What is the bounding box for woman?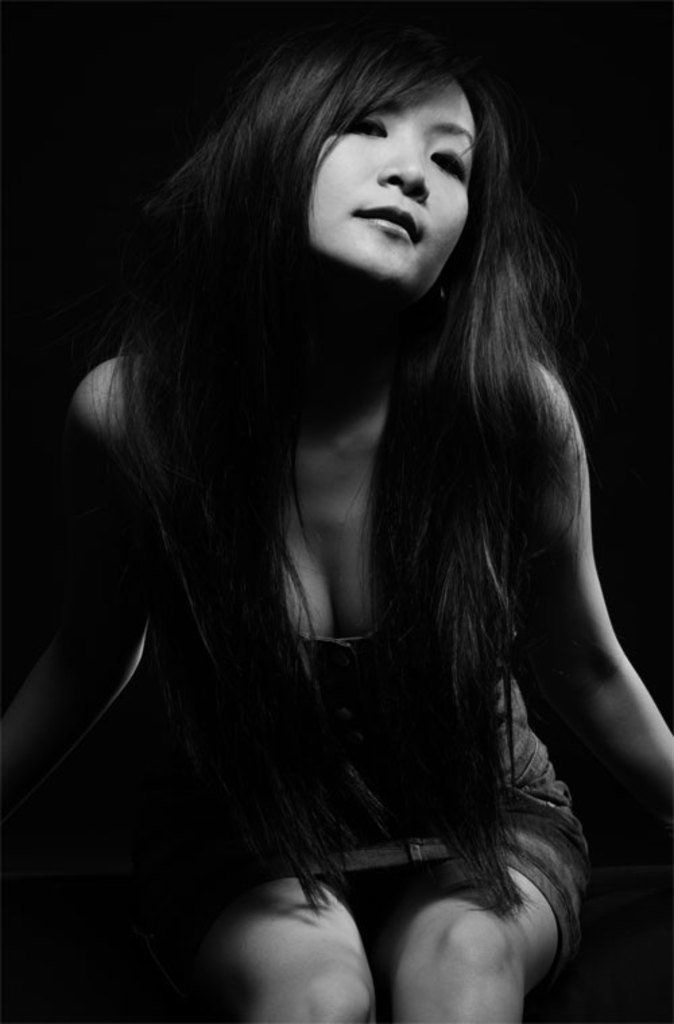
<bbox>0, 9, 673, 1023</bbox>.
